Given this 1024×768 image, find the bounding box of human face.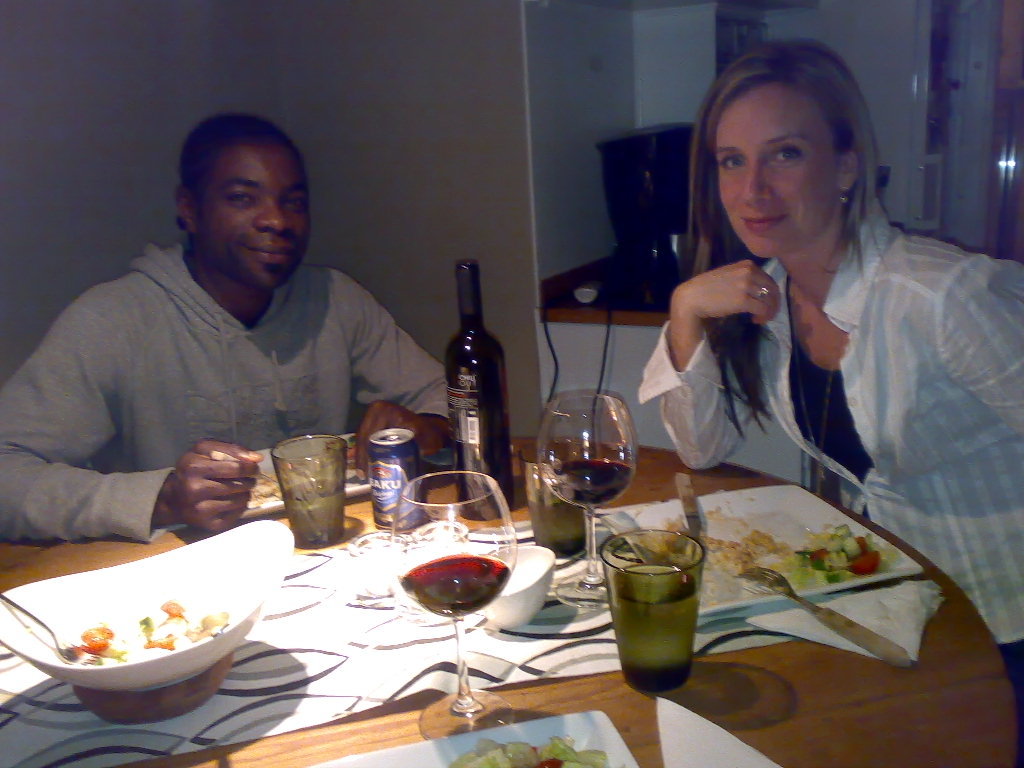
crop(198, 139, 311, 287).
